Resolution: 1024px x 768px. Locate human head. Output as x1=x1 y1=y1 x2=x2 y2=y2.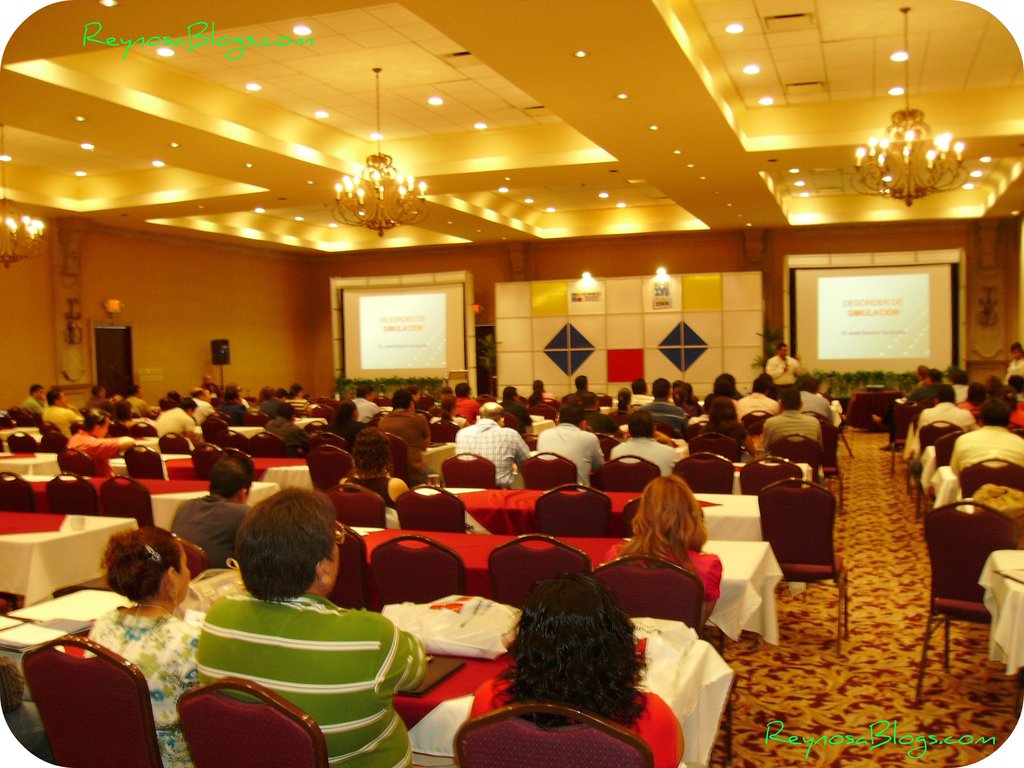
x1=557 y1=404 x2=589 y2=431.
